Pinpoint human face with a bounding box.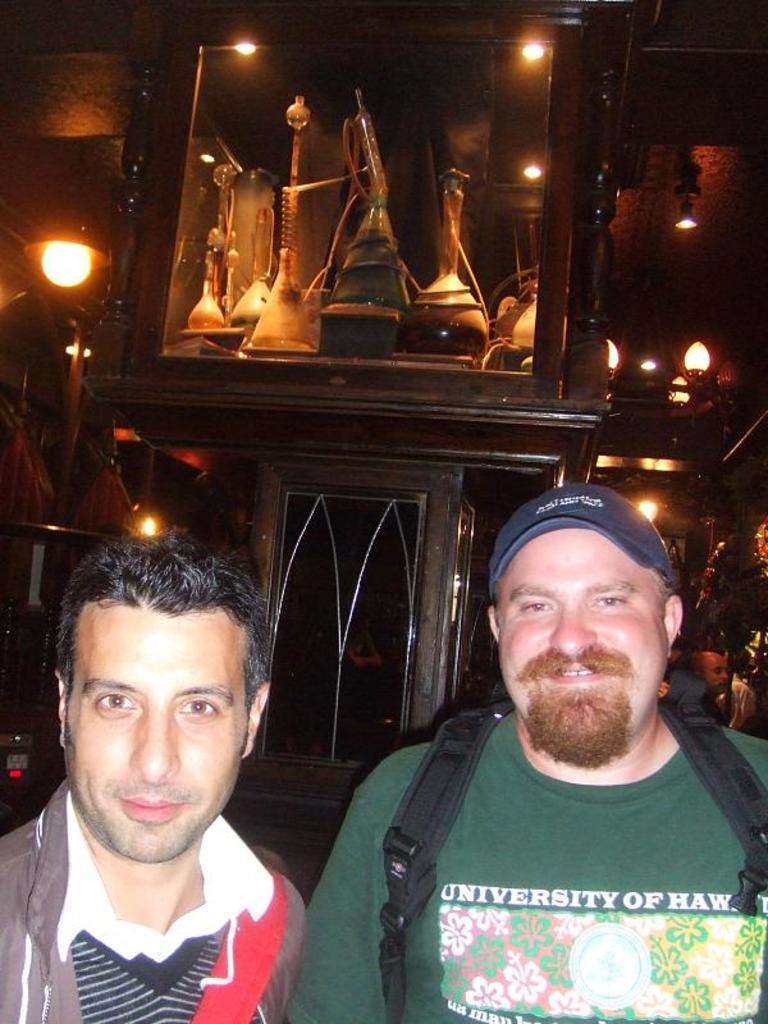
<box>492,517,664,753</box>.
